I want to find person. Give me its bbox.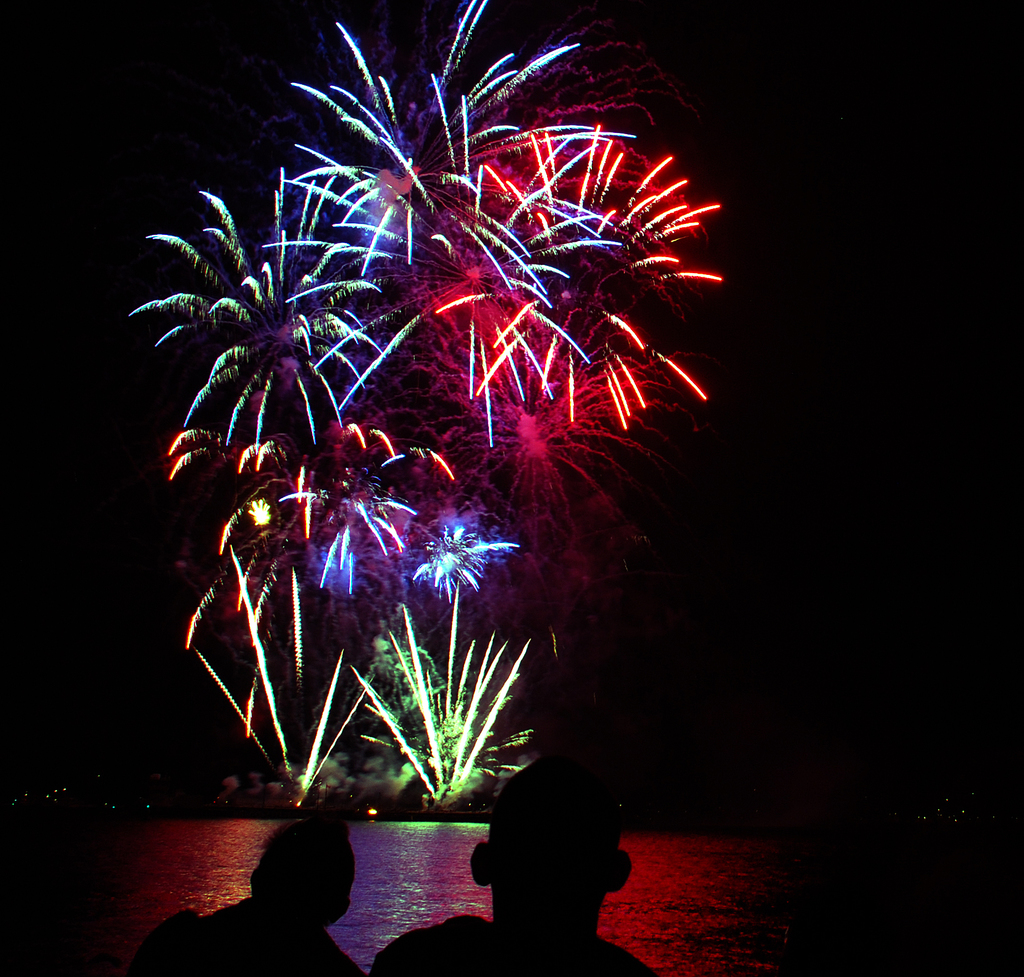
box(364, 752, 657, 976).
